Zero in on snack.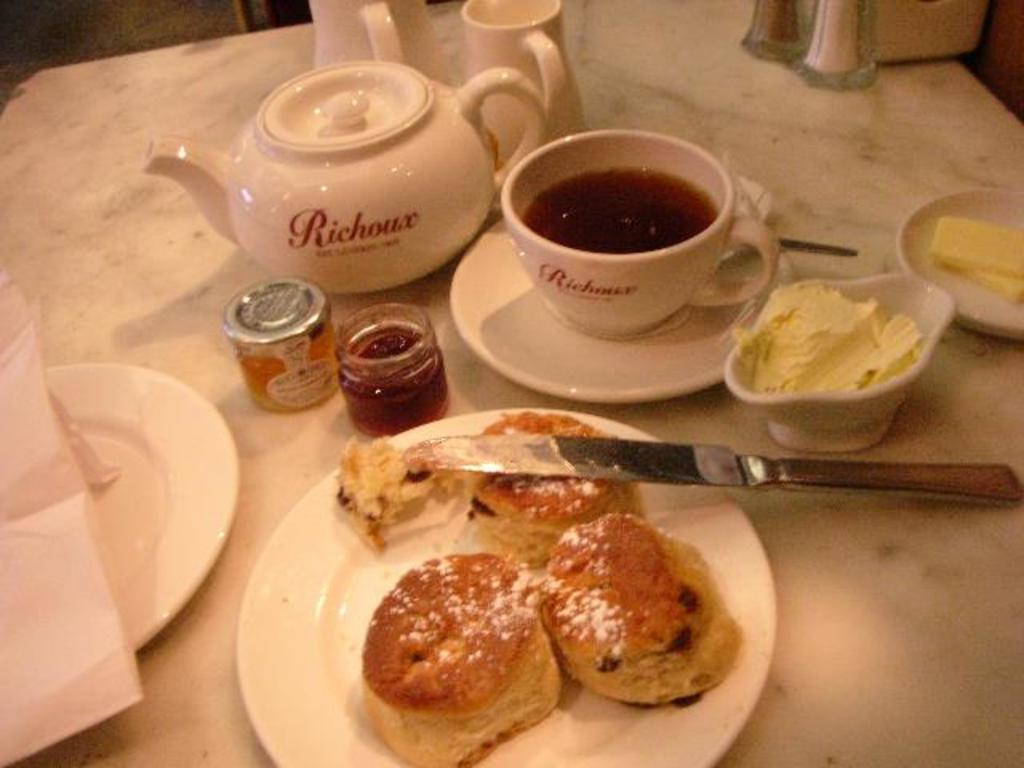
Zeroed in: 531/514/731/677.
